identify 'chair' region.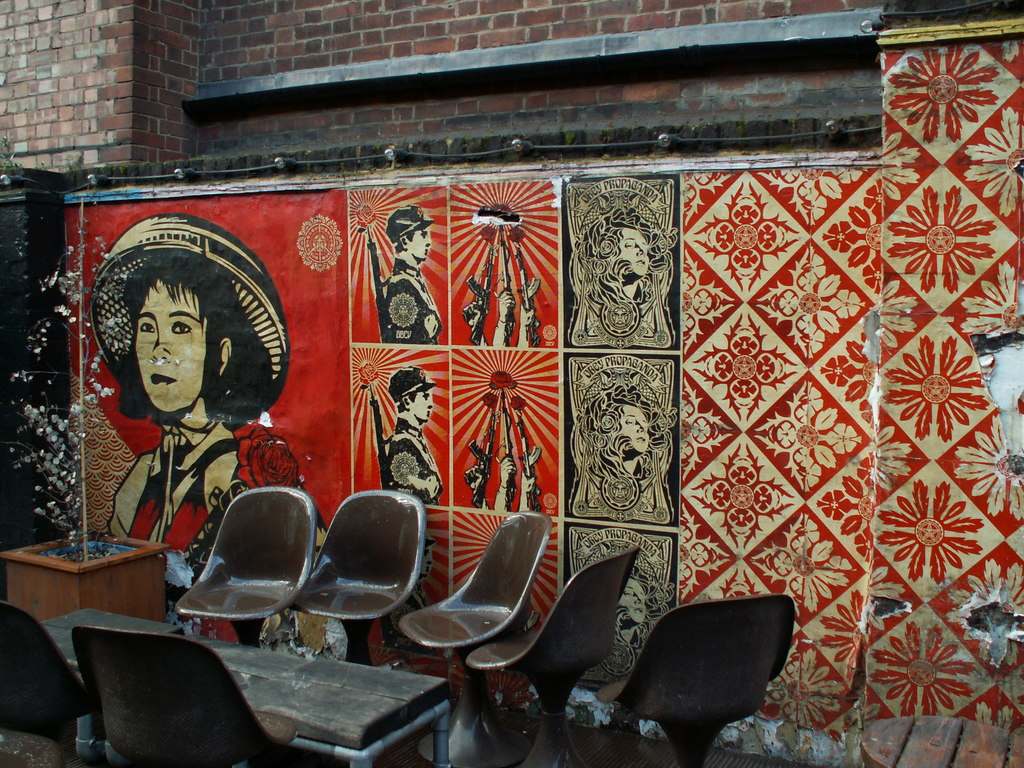
Region: box=[177, 479, 311, 663].
